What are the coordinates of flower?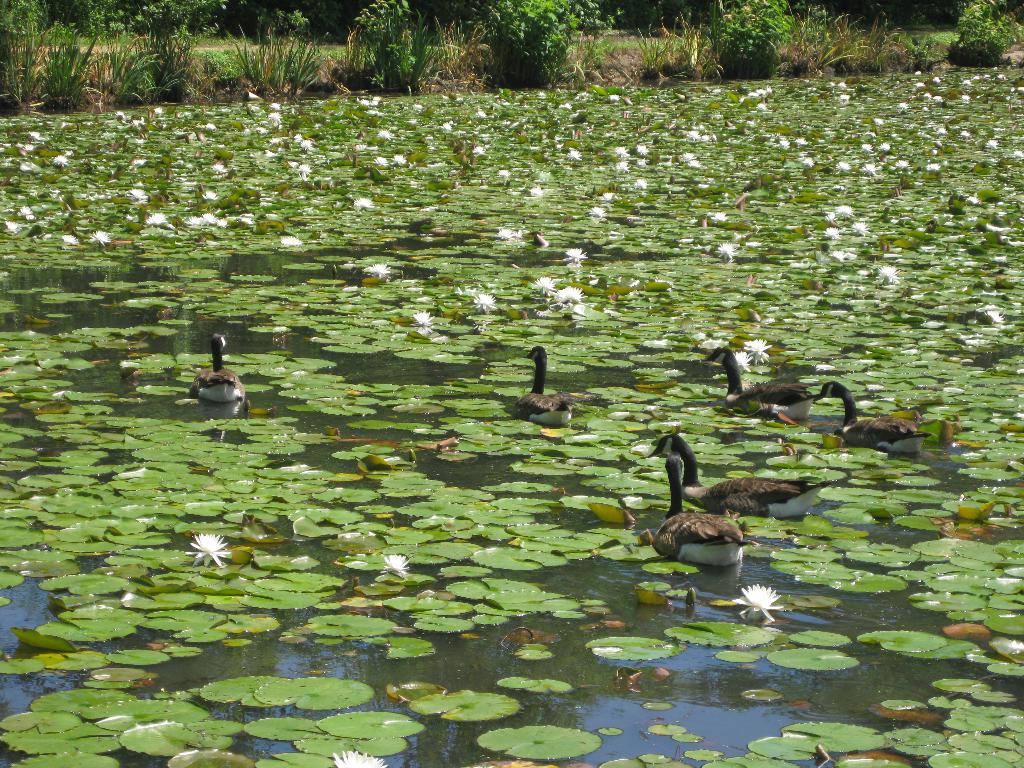
{"x1": 280, "y1": 234, "x2": 303, "y2": 245}.
